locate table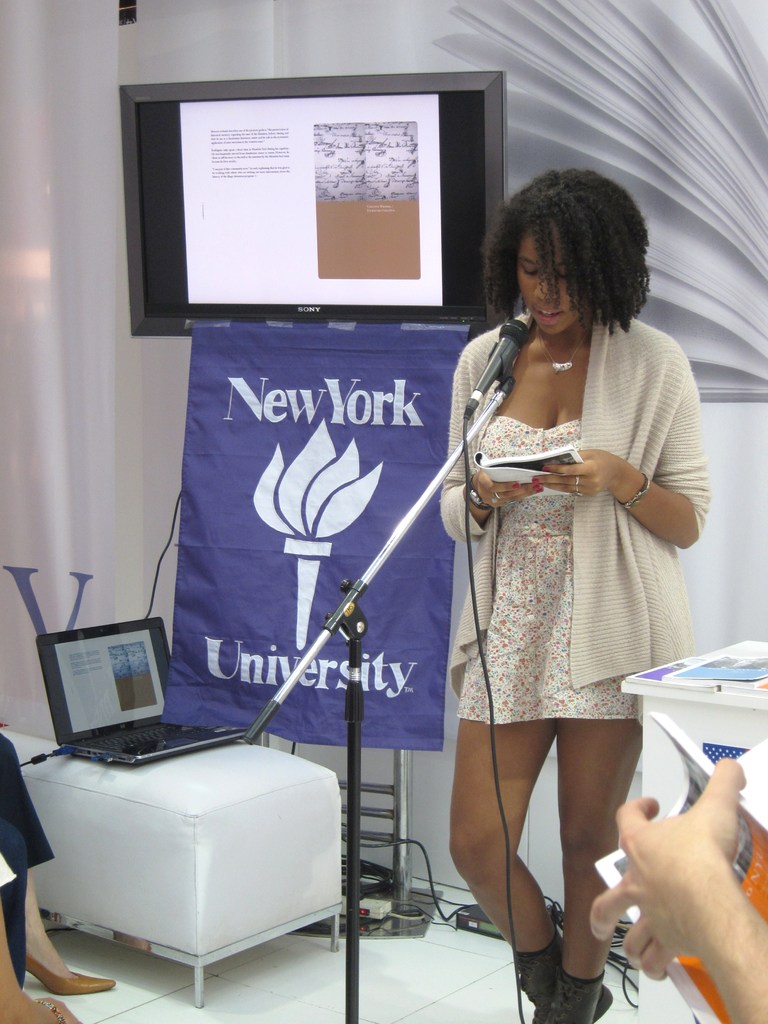
bbox=[610, 637, 767, 707]
